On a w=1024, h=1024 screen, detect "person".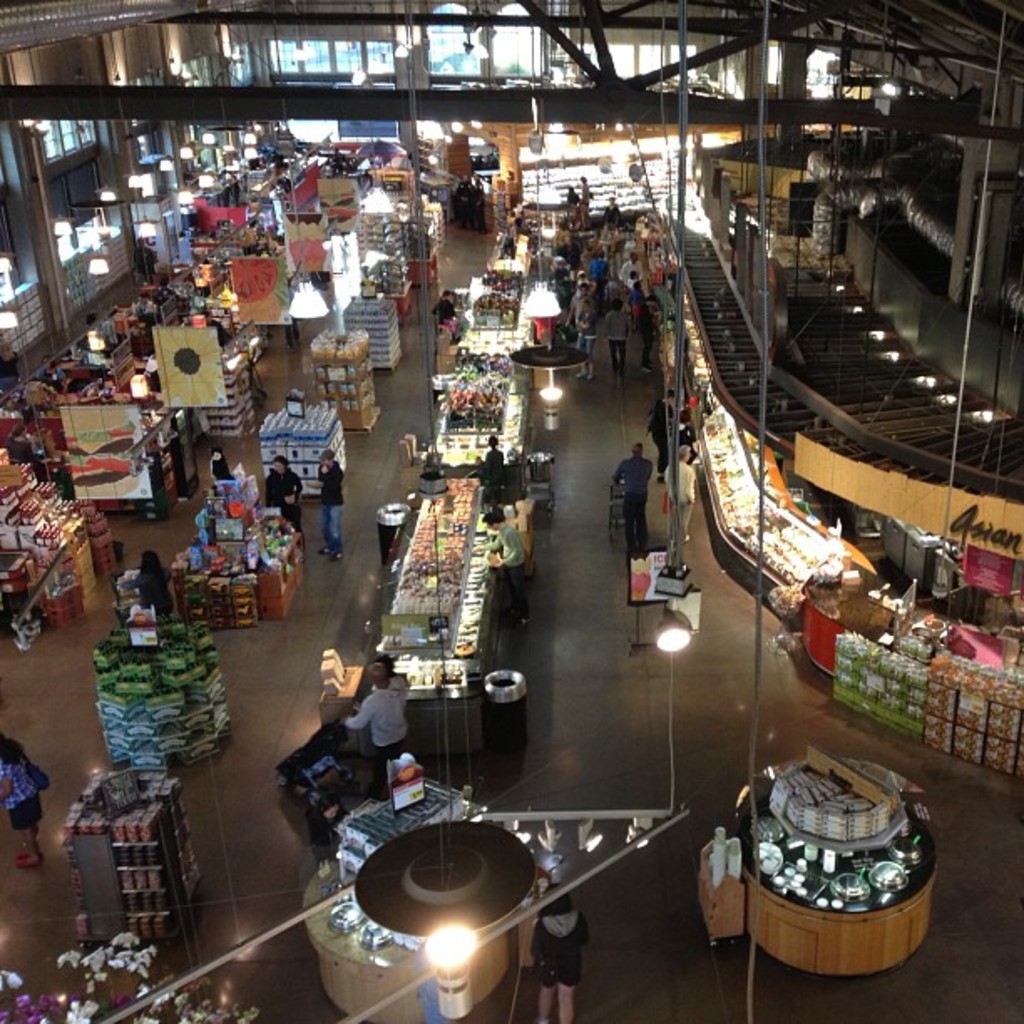
box(453, 172, 470, 231).
